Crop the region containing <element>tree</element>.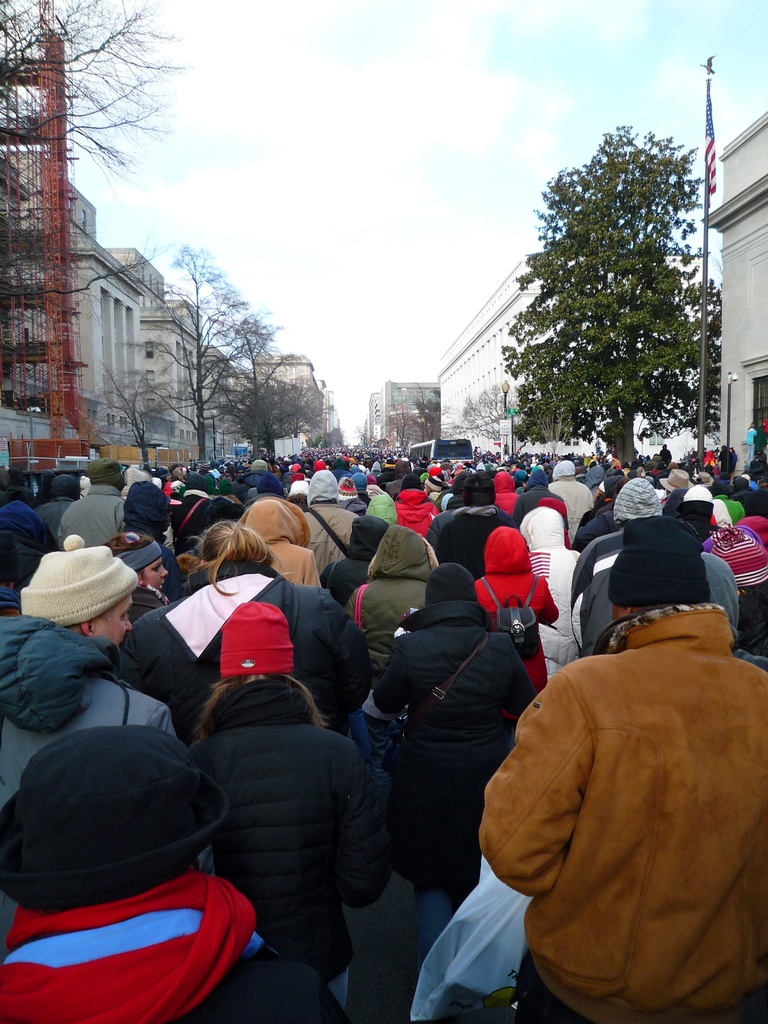
Crop region: 486:121:728:483.
